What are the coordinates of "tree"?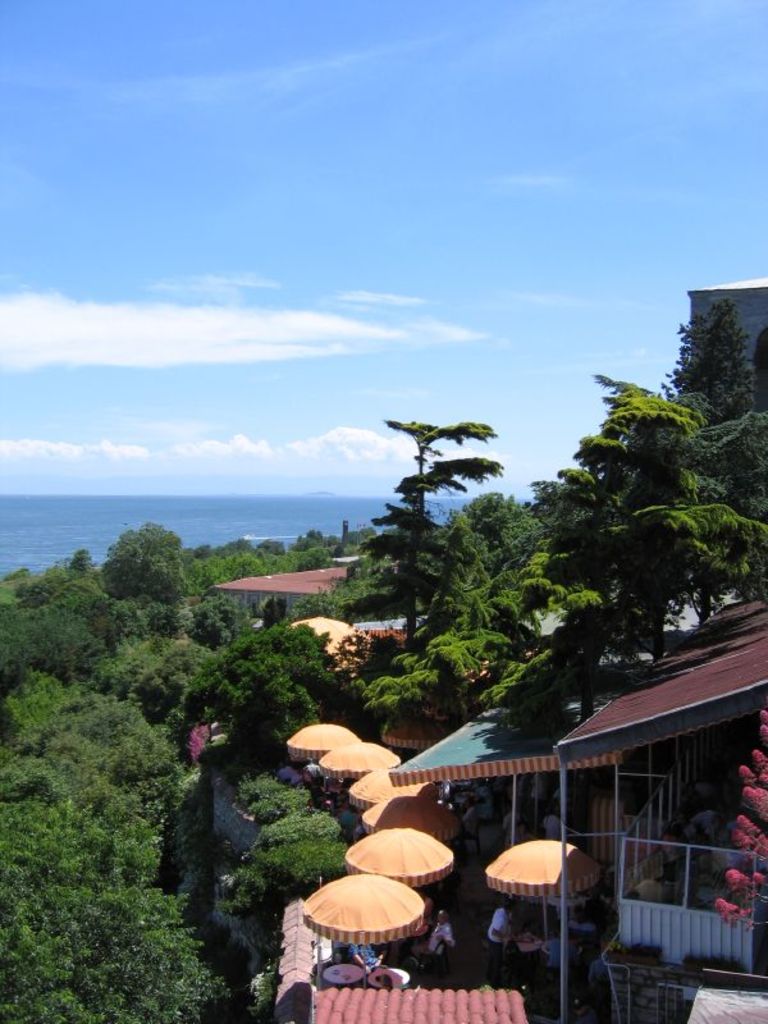
bbox(134, 636, 207, 727).
